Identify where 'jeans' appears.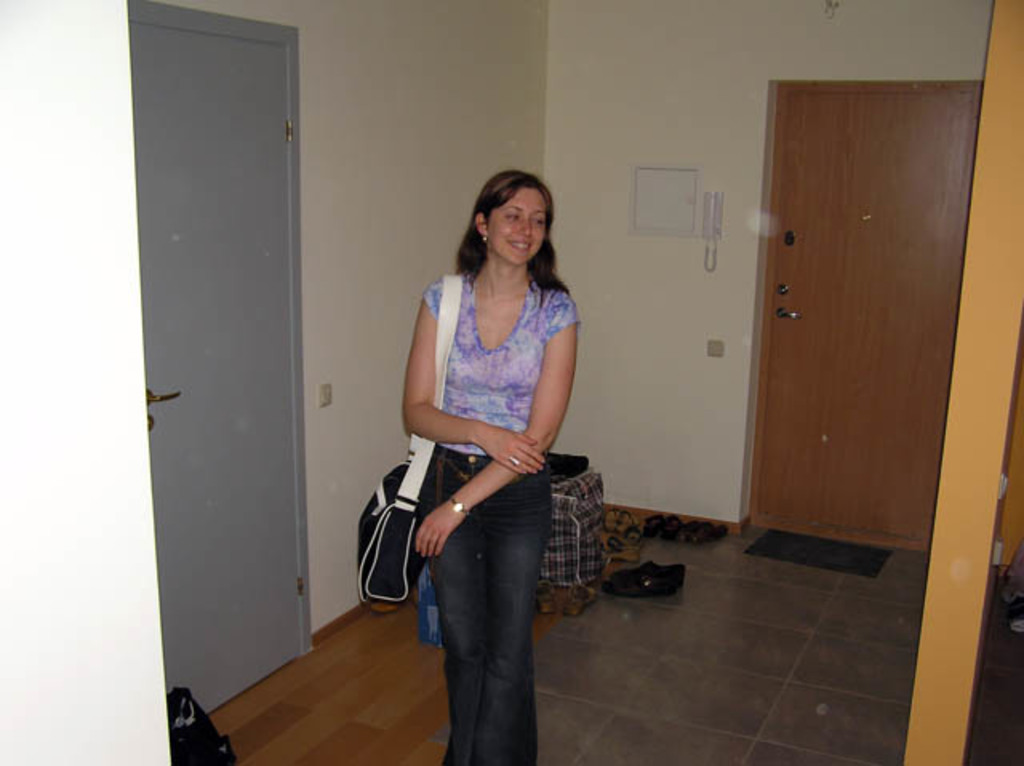
Appears at l=424, t=437, r=539, b=764.
